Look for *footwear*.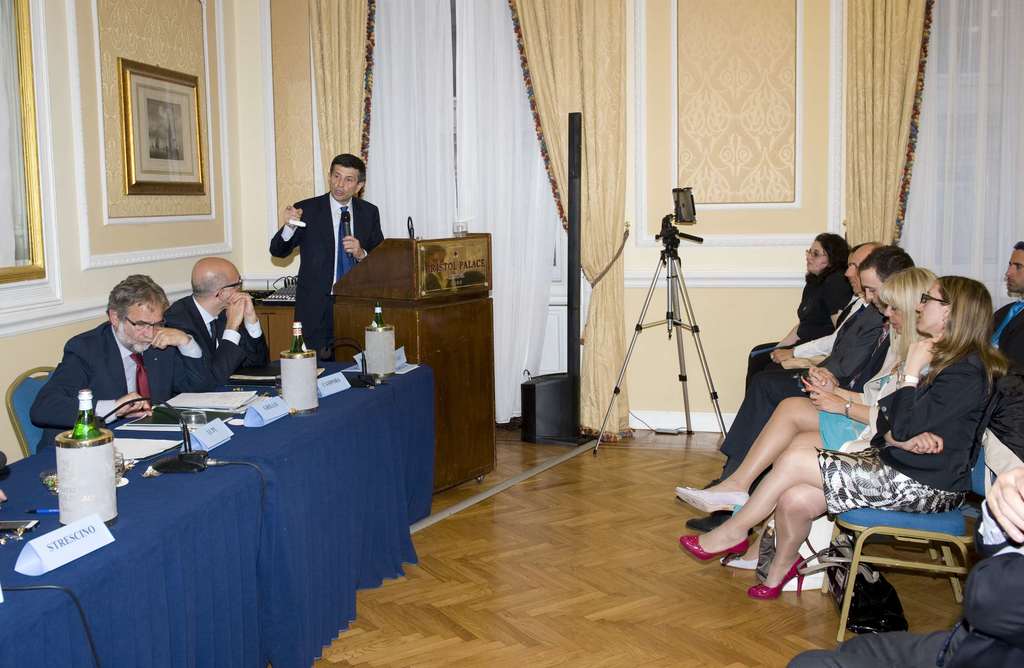
Found: bbox(747, 555, 809, 605).
